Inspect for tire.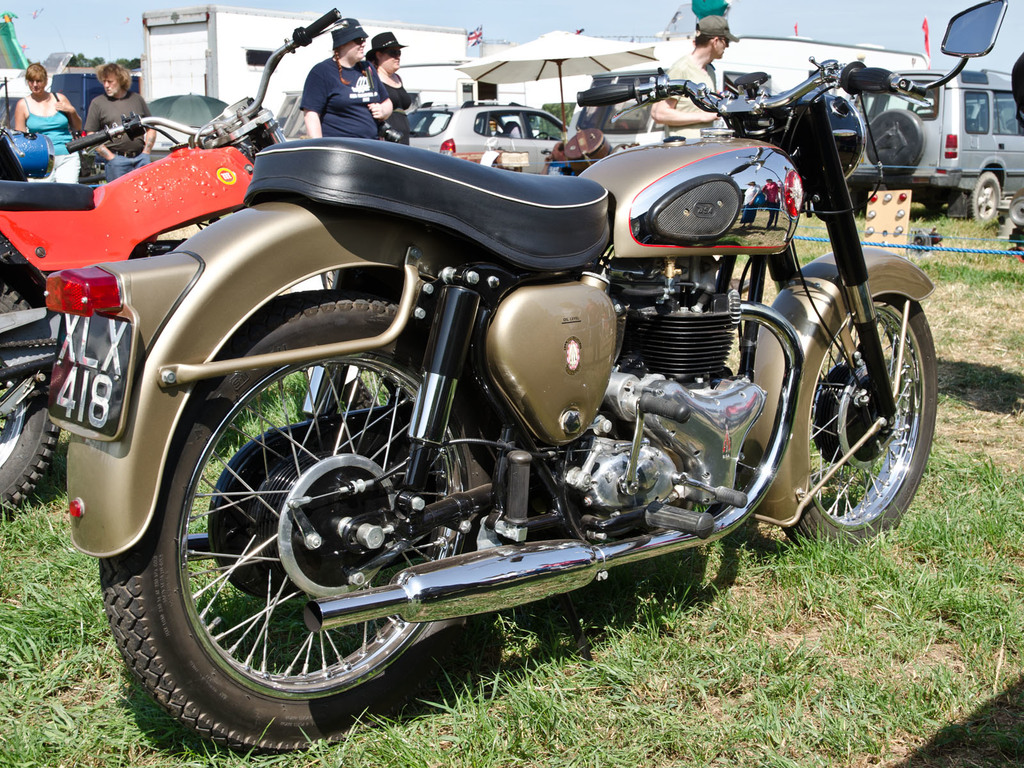
Inspection: crop(1009, 193, 1023, 233).
